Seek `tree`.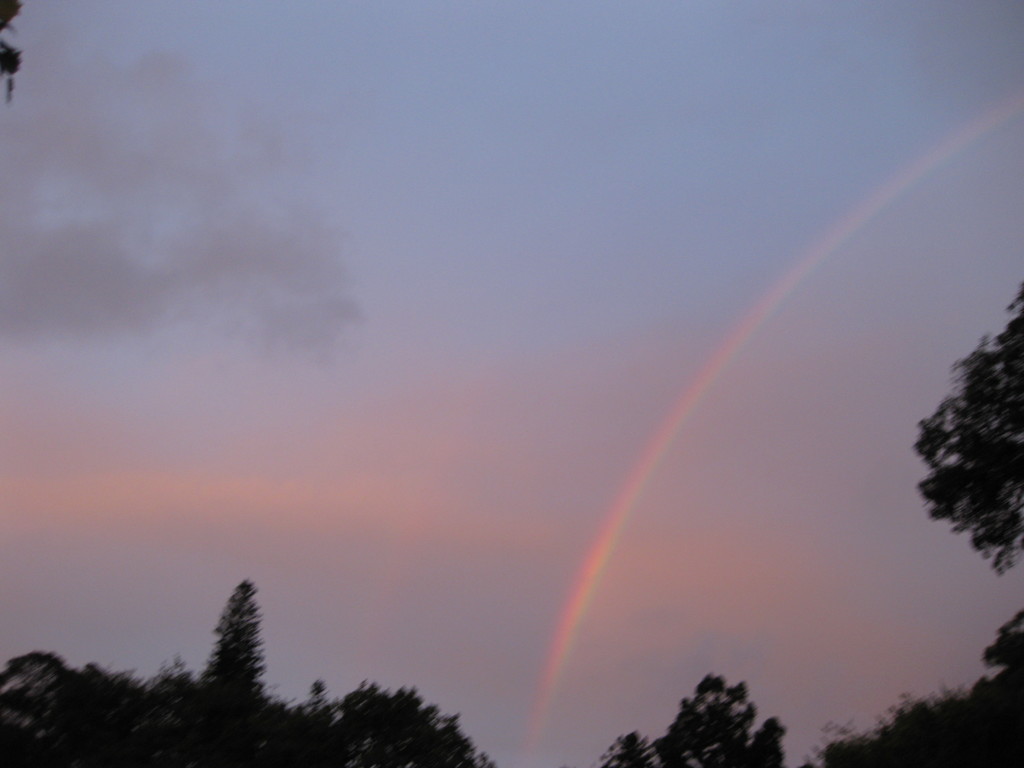
box=[908, 276, 1023, 587].
